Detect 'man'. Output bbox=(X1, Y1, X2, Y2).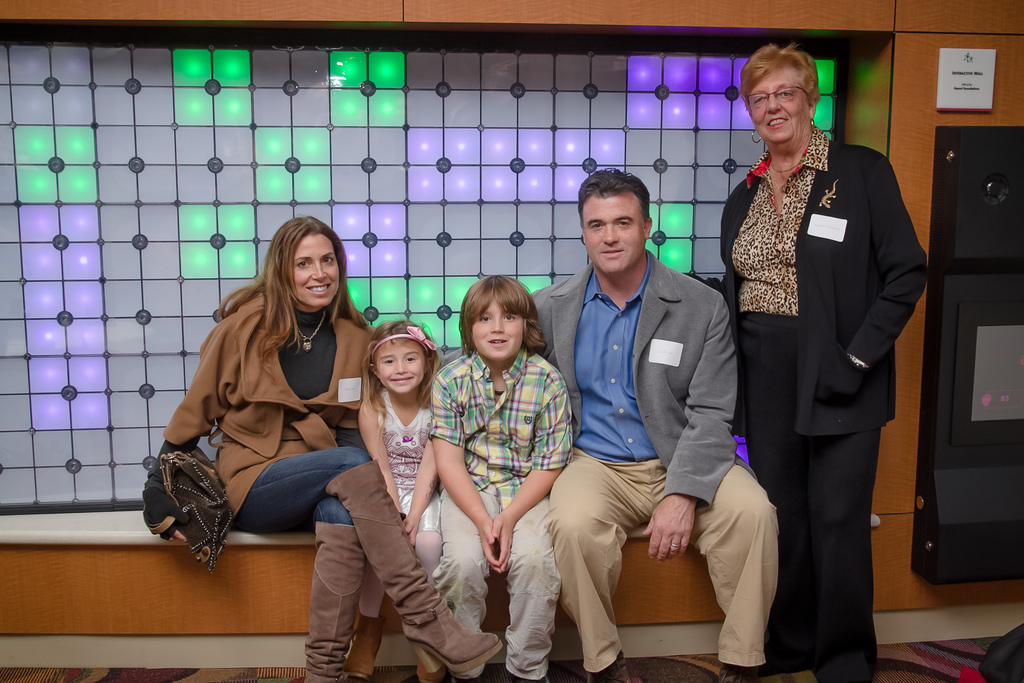
bbox=(716, 67, 920, 666).
